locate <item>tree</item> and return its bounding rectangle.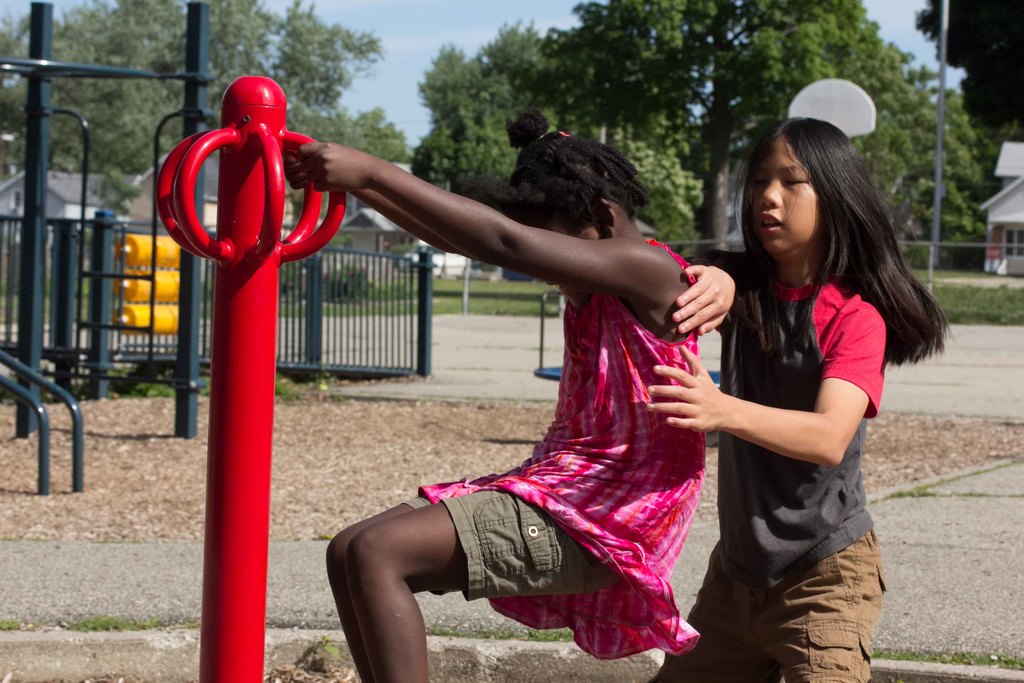
<bbox>405, 15, 699, 253</bbox>.
